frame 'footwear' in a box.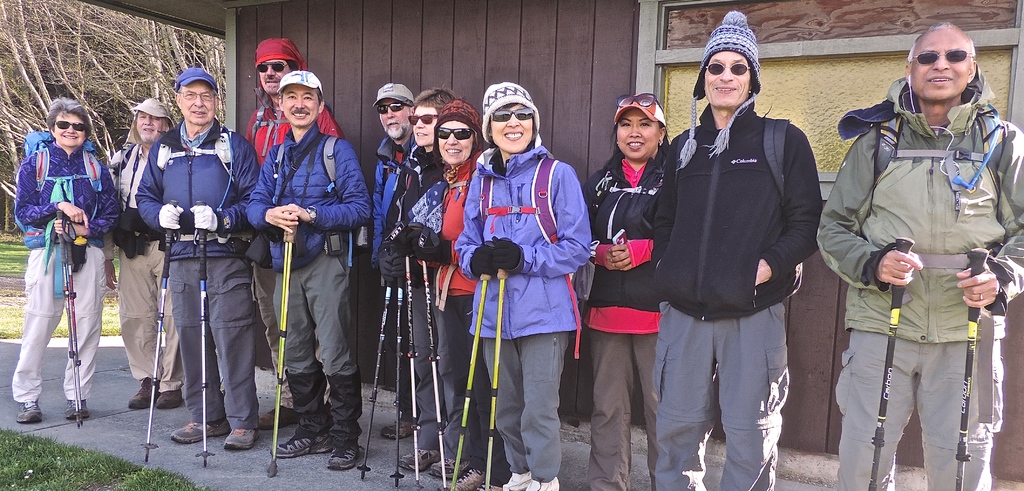
box(530, 482, 559, 490).
